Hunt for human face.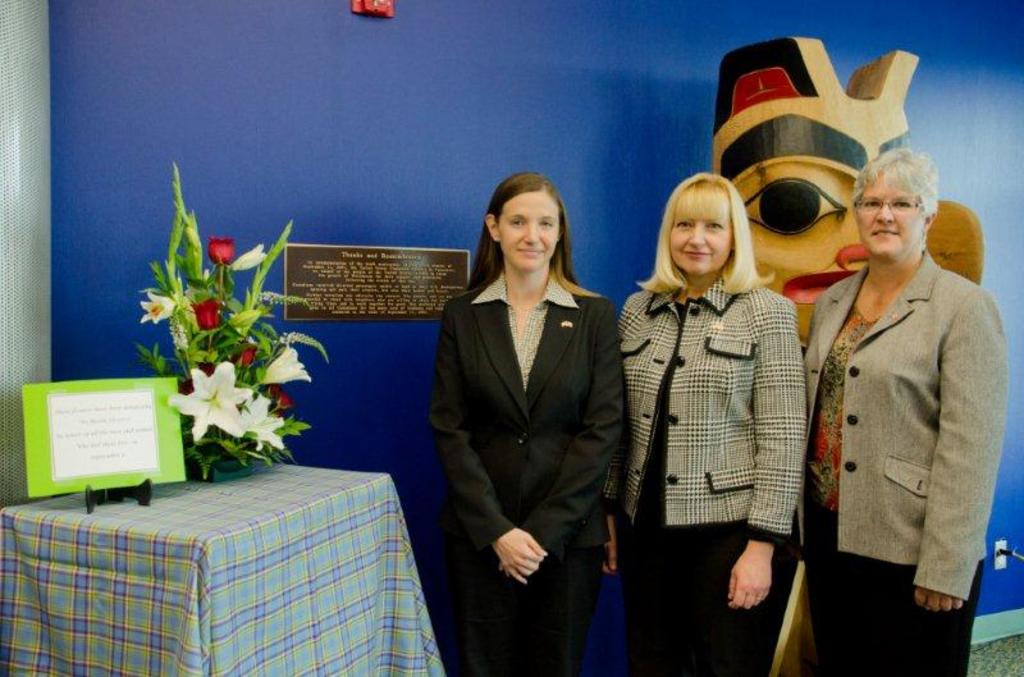
Hunted down at crop(852, 177, 920, 257).
